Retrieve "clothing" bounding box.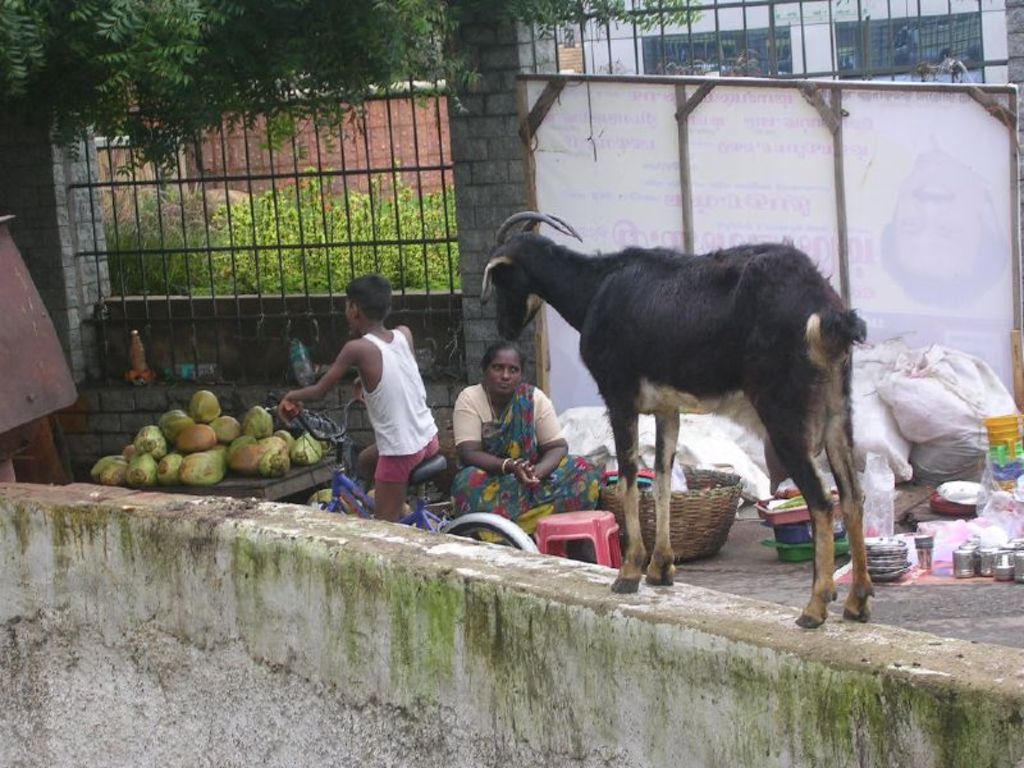
Bounding box: [left=449, top=385, right=609, bottom=538].
